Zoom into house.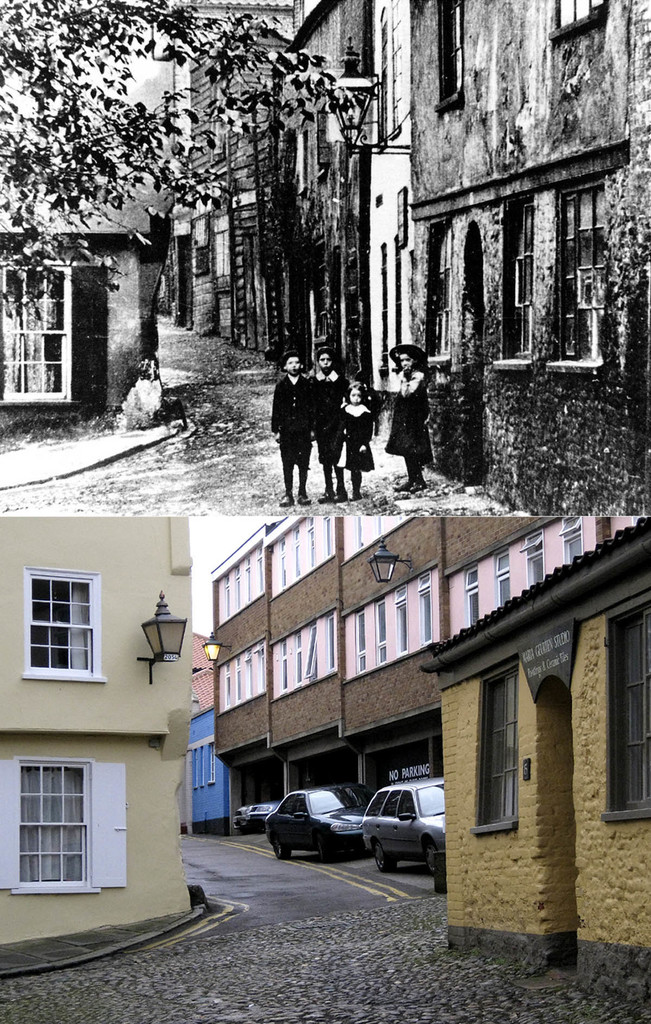
Zoom target: x1=0 y1=515 x2=194 y2=944.
